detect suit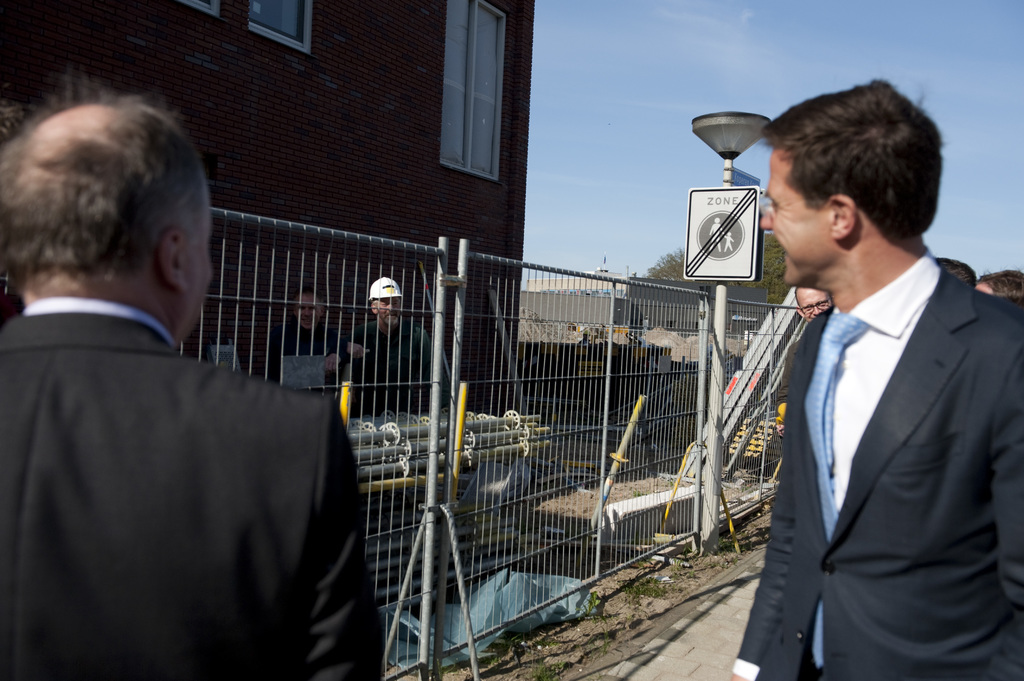
(730, 248, 1023, 680)
